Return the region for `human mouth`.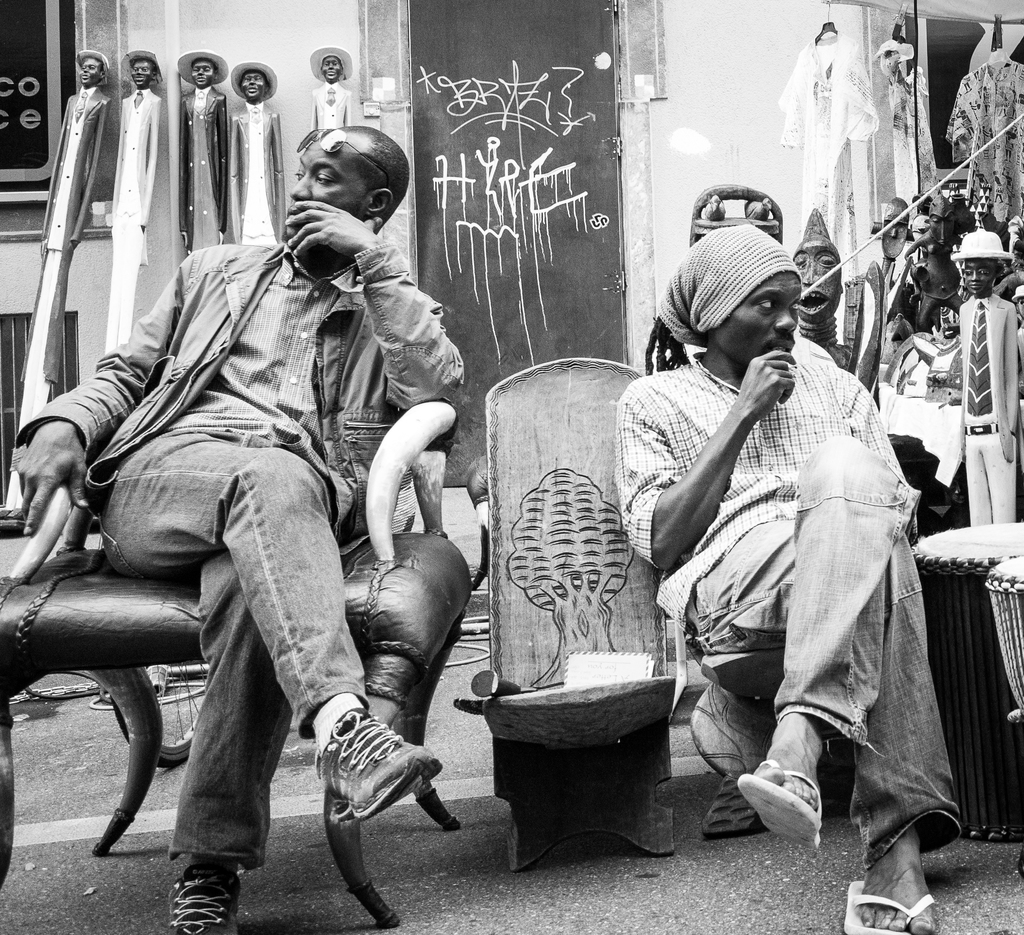
[x1=767, y1=337, x2=797, y2=346].
